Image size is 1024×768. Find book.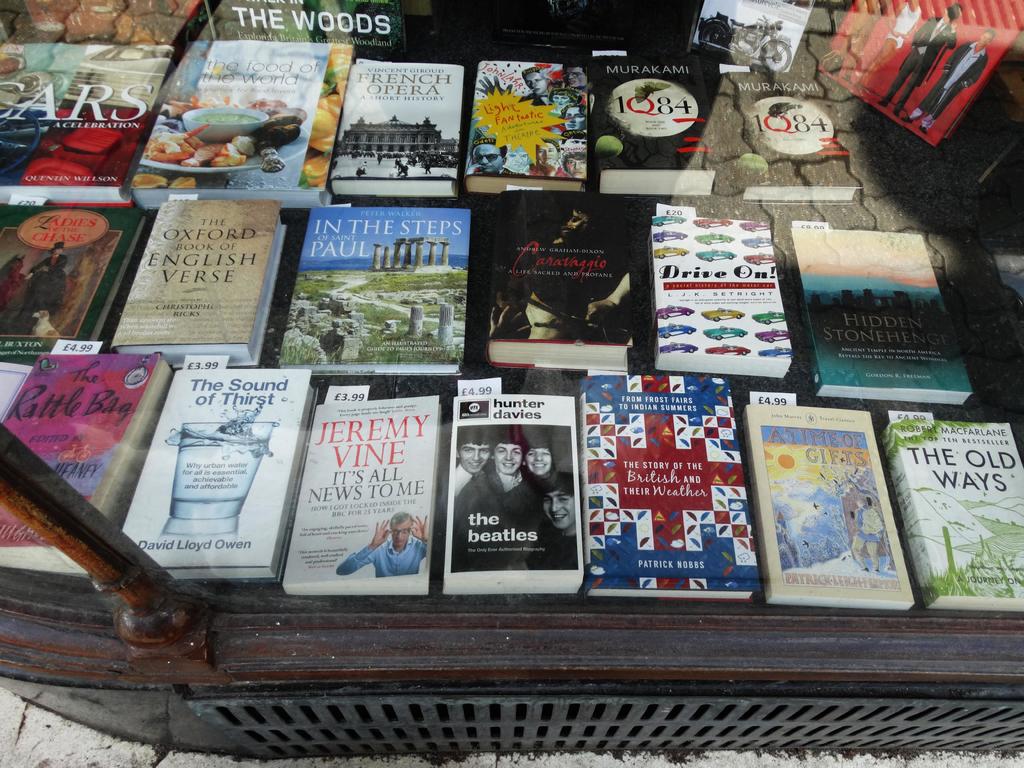
bbox=(749, 389, 911, 624).
